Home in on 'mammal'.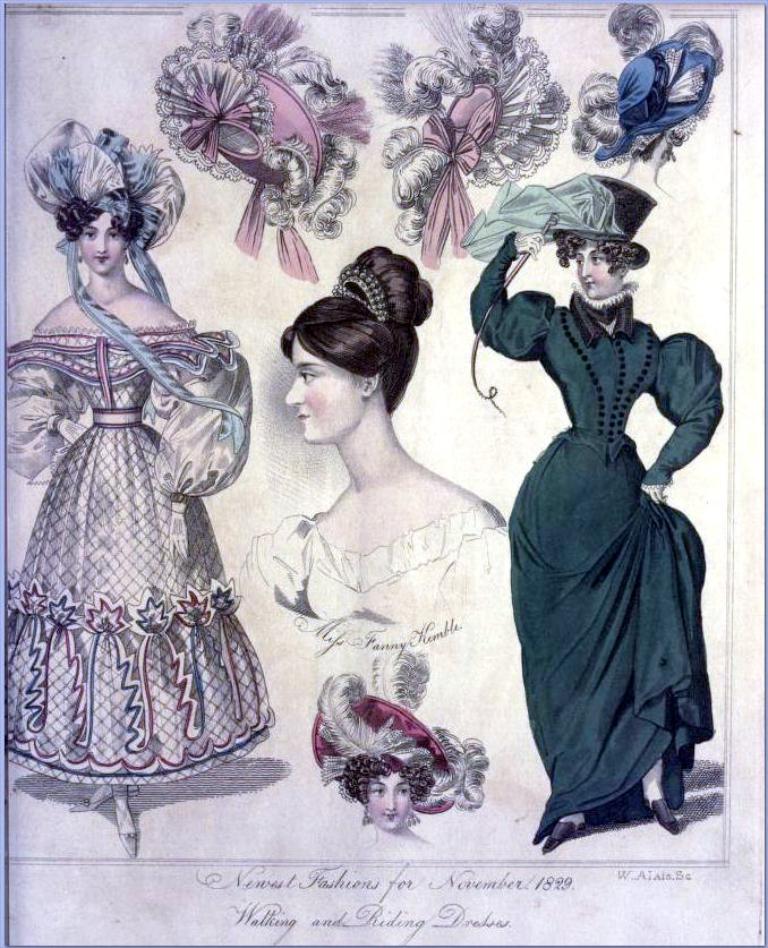
Homed in at x1=298, y1=643, x2=493, y2=862.
